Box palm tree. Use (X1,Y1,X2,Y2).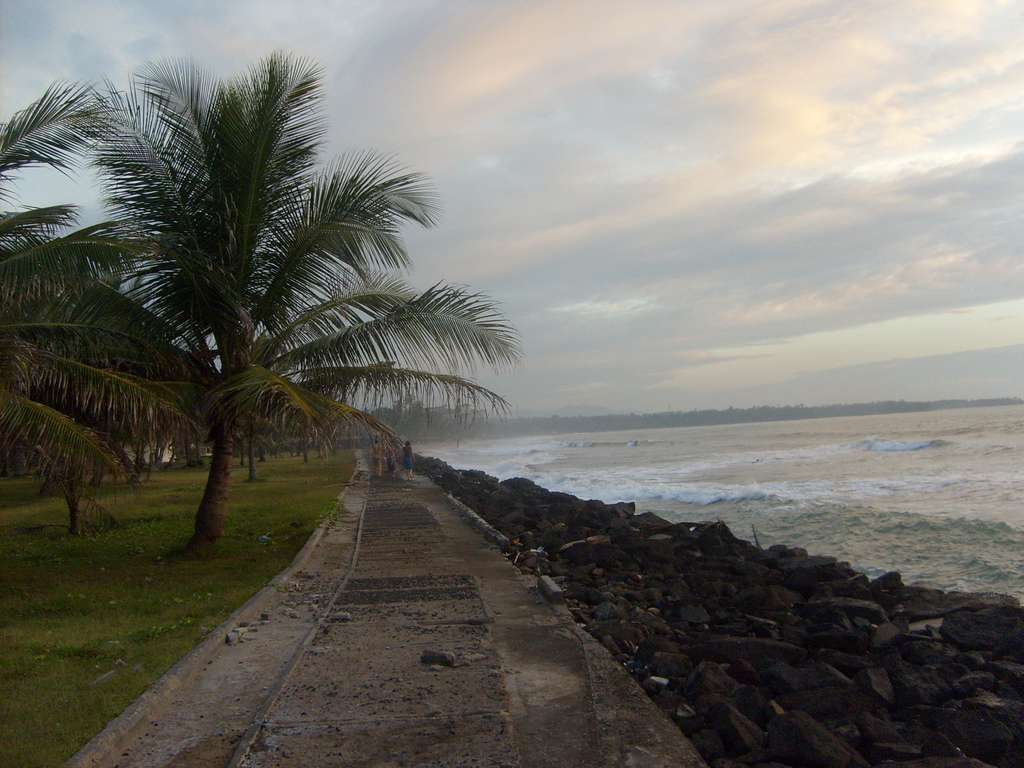
(81,47,525,549).
